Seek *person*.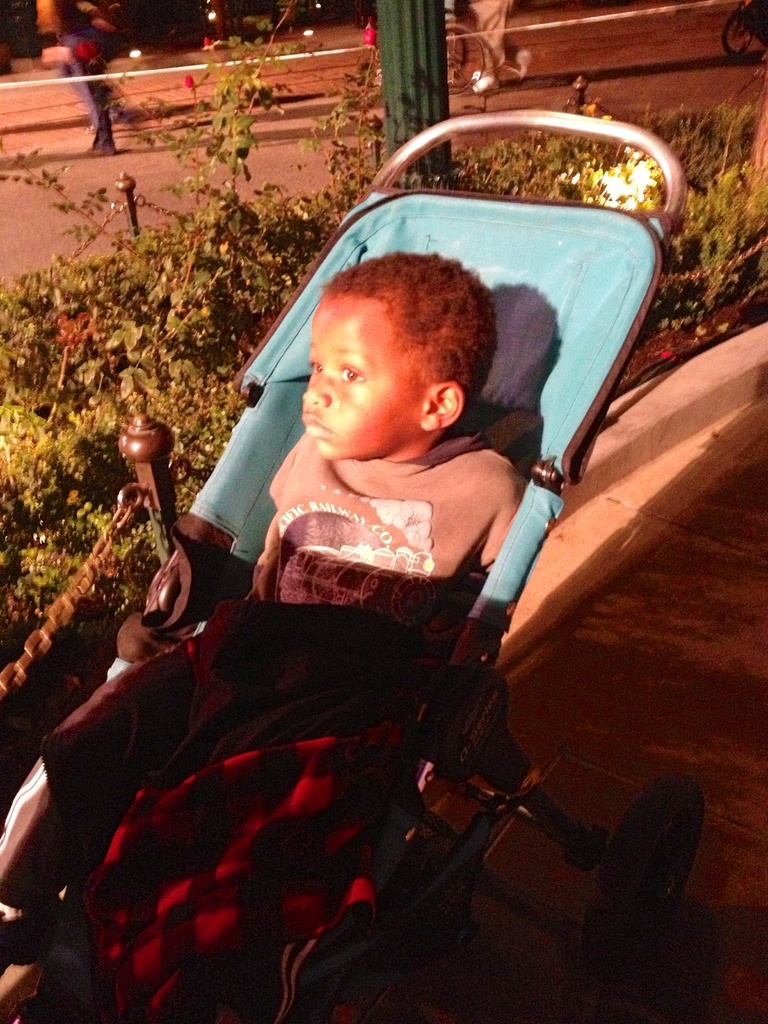
<bbox>0, 253, 524, 1021</bbox>.
